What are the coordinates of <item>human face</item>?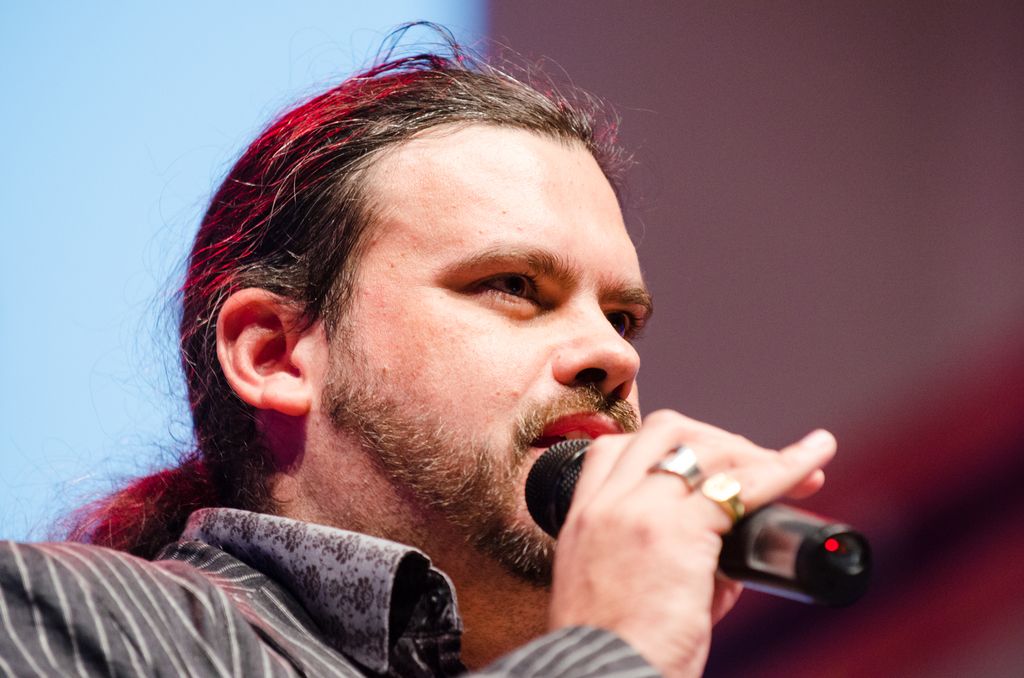
326, 169, 652, 576.
